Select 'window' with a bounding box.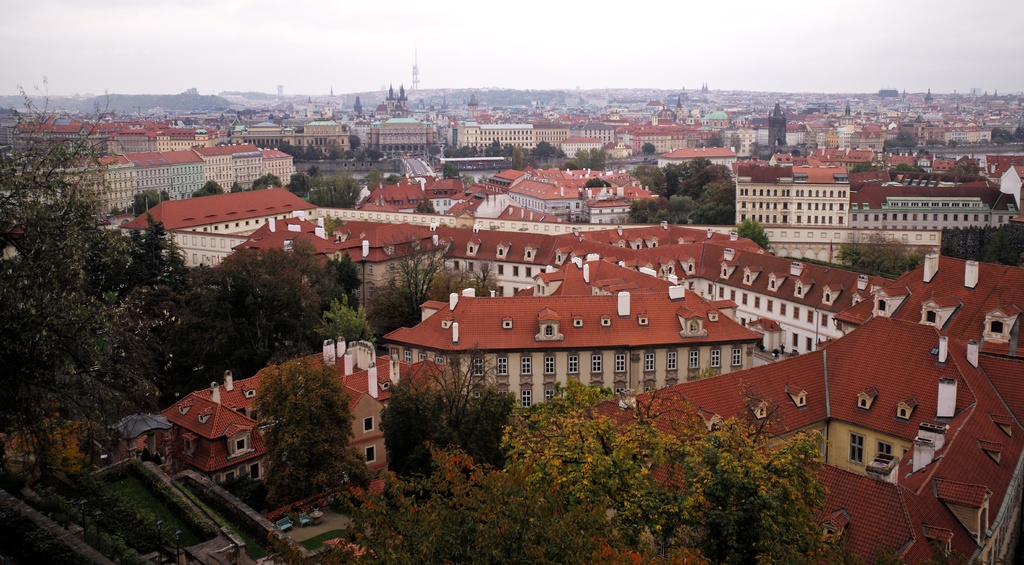
<box>710,347,723,368</box>.
